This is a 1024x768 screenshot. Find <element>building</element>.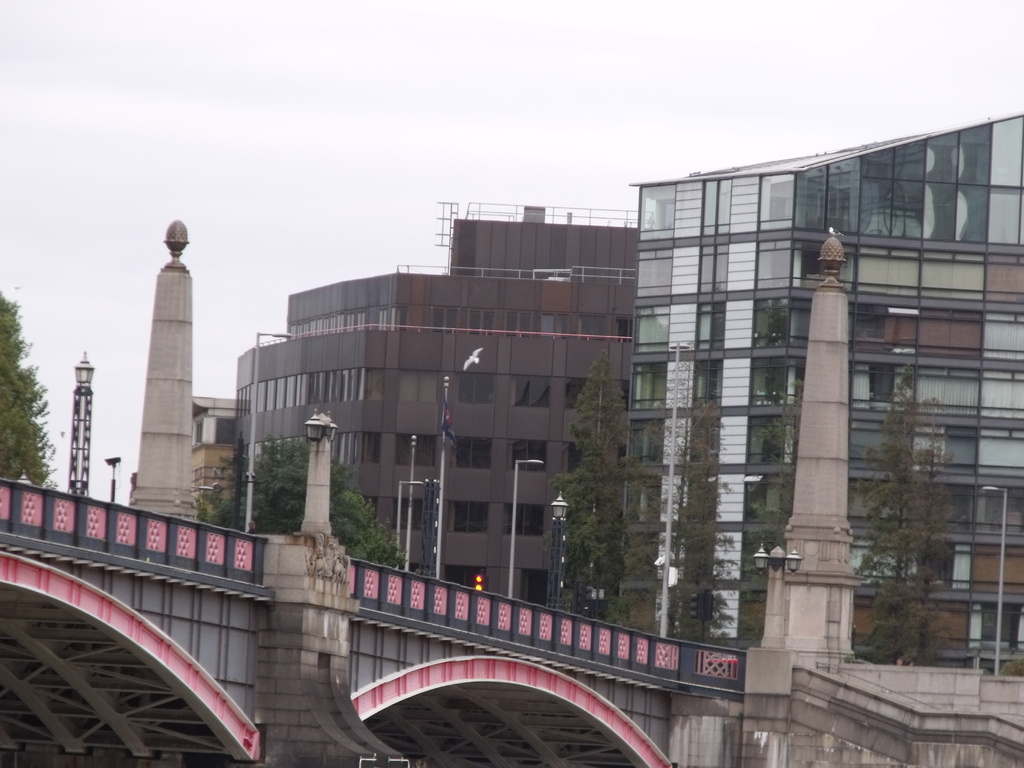
Bounding box: (left=188, top=395, right=238, bottom=531).
